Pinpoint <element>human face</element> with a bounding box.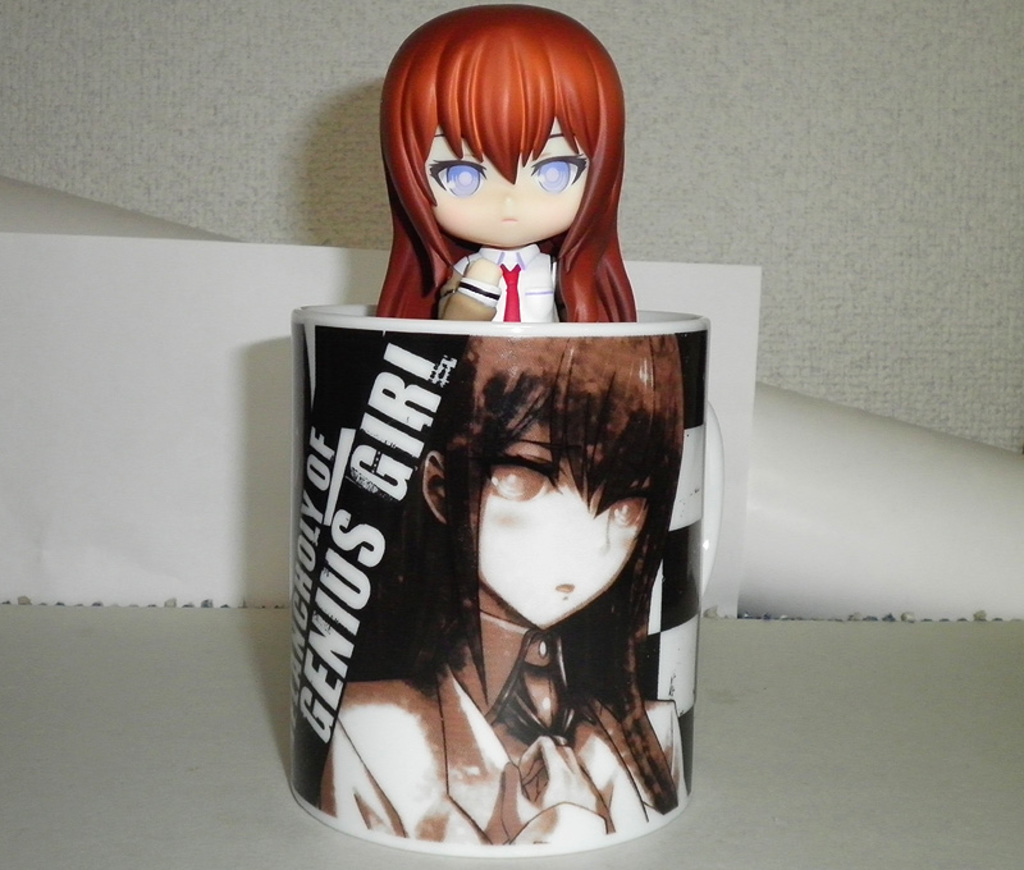
[421,118,585,244].
